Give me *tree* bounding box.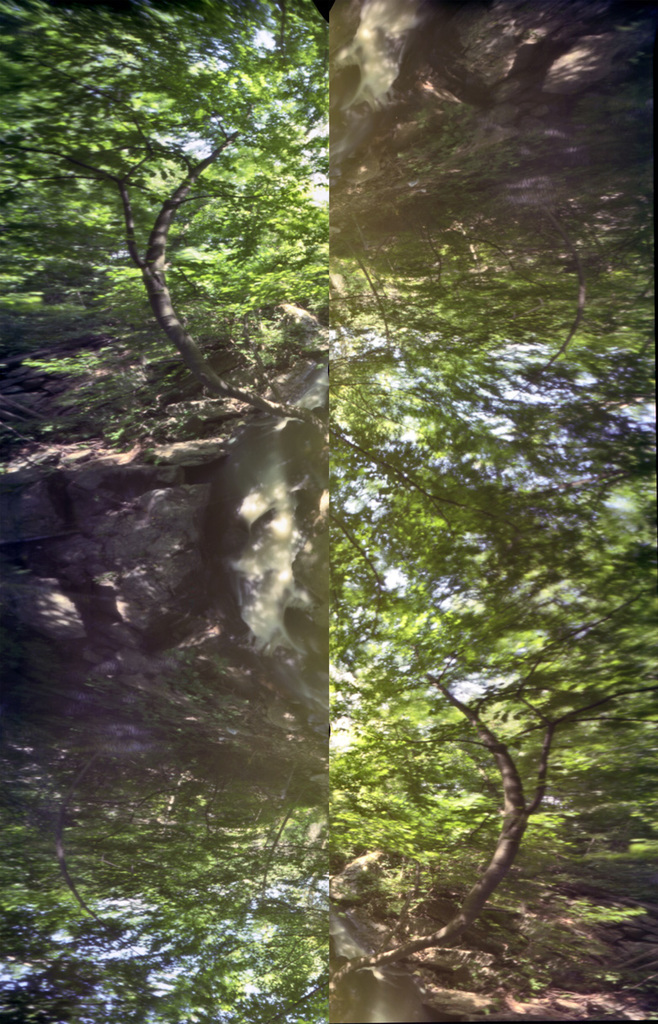
0/4/657/1023.
